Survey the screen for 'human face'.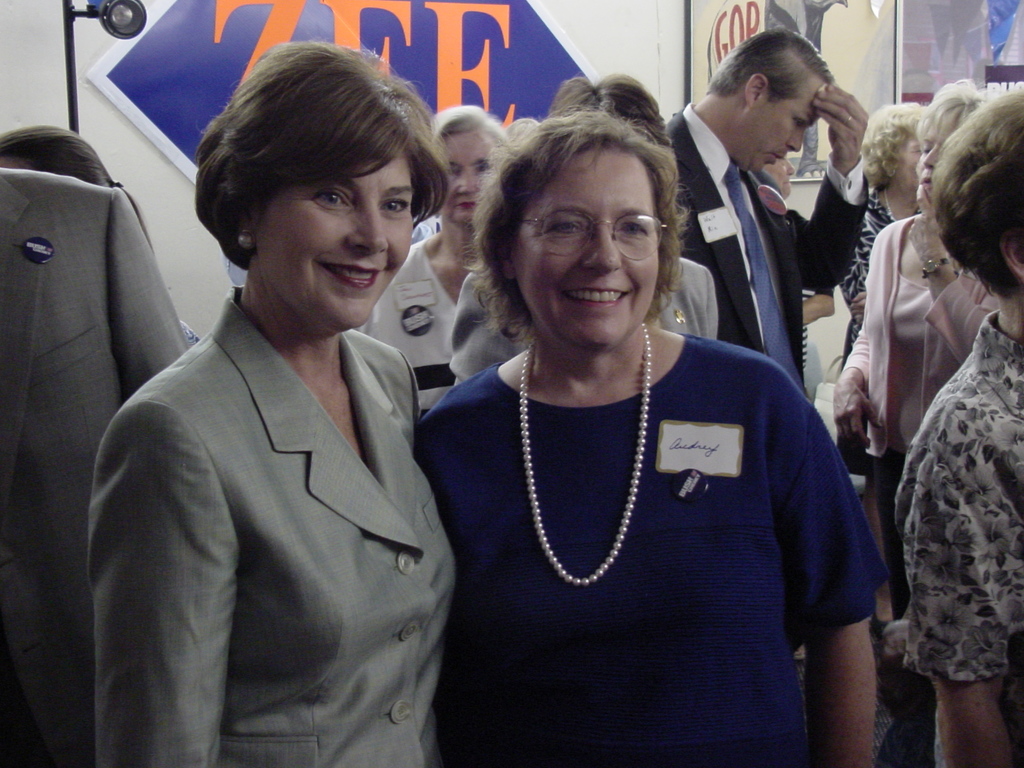
Survey found: <box>920,128,964,195</box>.
